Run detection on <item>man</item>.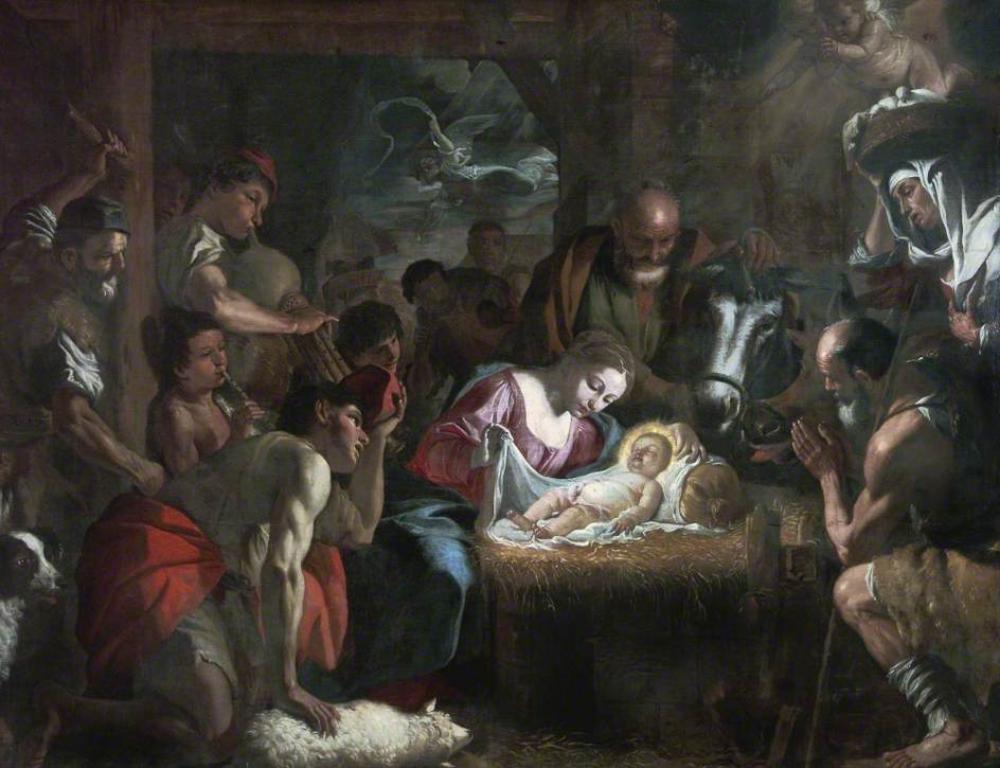
Result: box=[30, 374, 407, 767].
